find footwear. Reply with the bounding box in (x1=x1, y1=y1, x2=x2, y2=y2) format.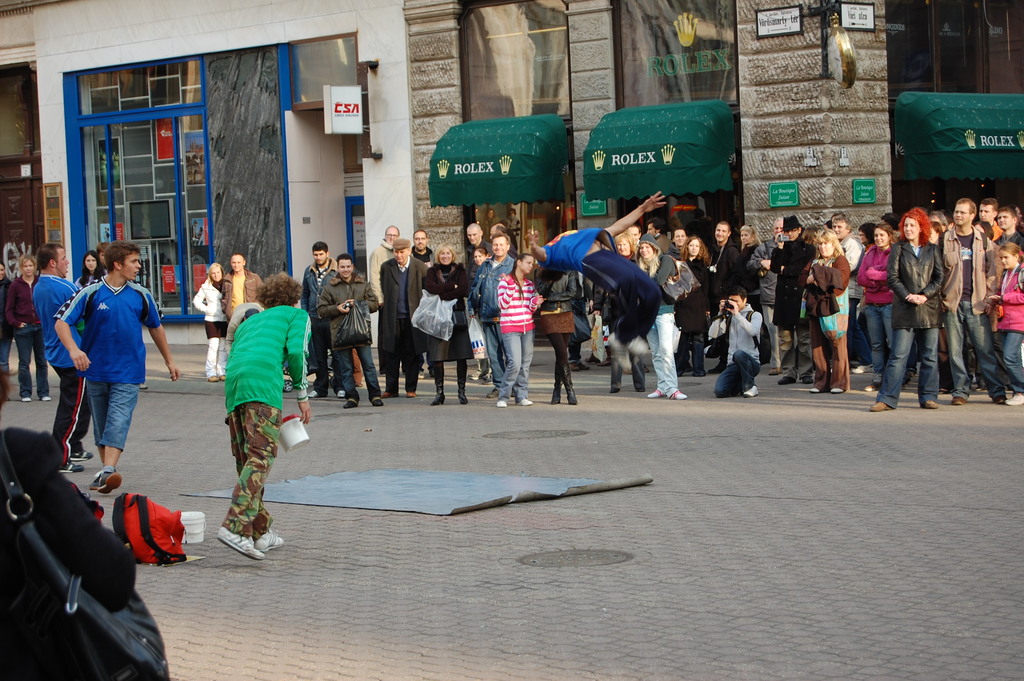
(x1=75, y1=450, x2=92, y2=461).
